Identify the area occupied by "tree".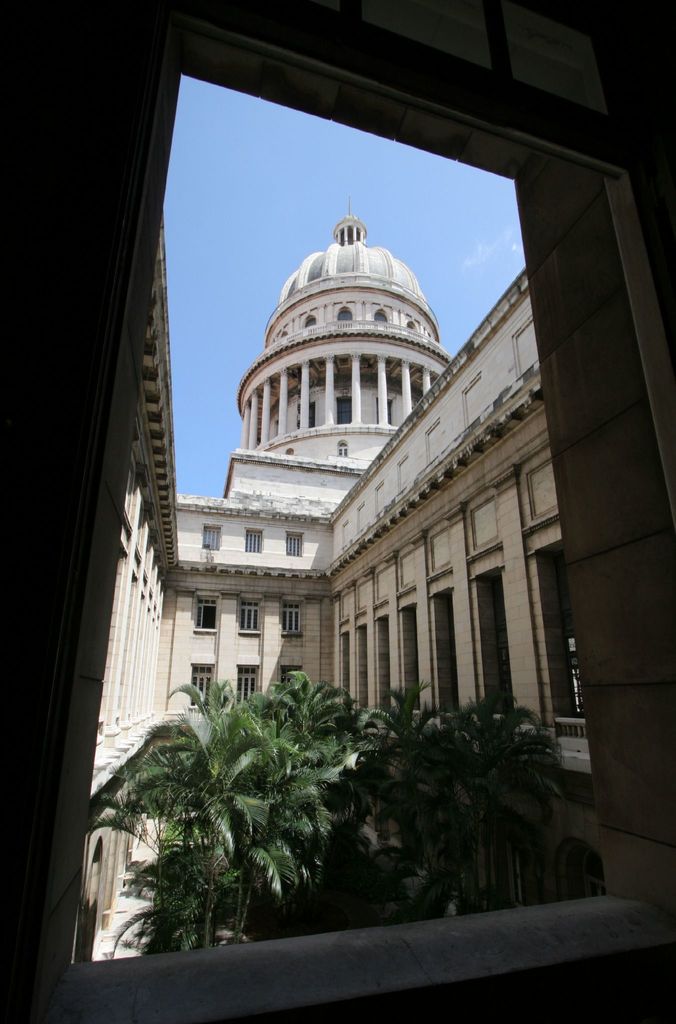
Area: crop(110, 817, 252, 953).
